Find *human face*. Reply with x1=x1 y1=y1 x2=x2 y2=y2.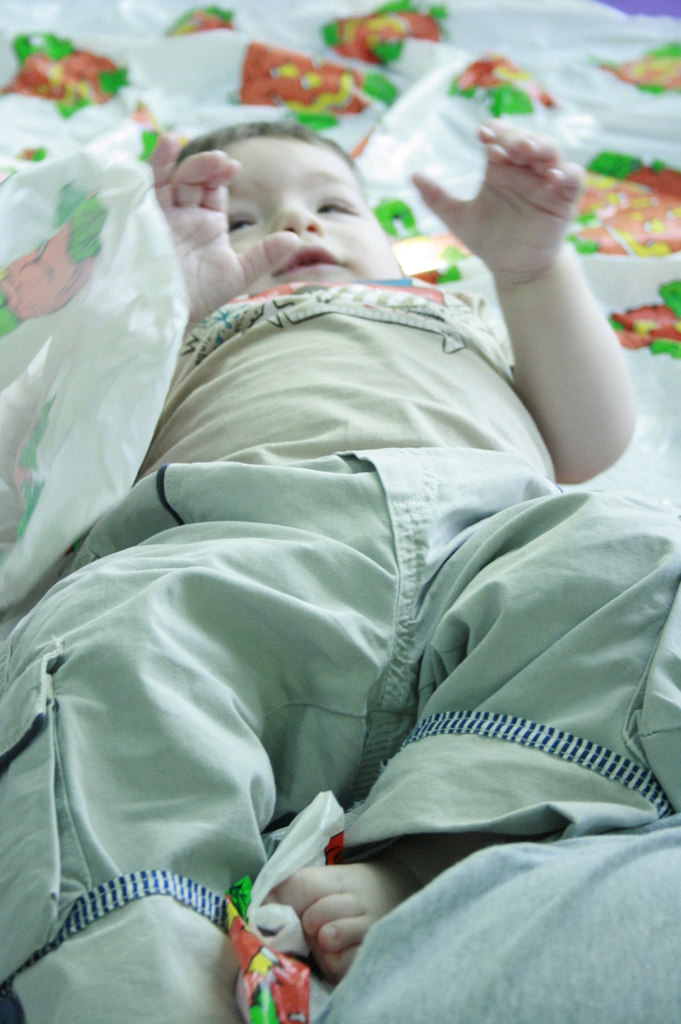
x1=228 y1=136 x2=401 y2=283.
